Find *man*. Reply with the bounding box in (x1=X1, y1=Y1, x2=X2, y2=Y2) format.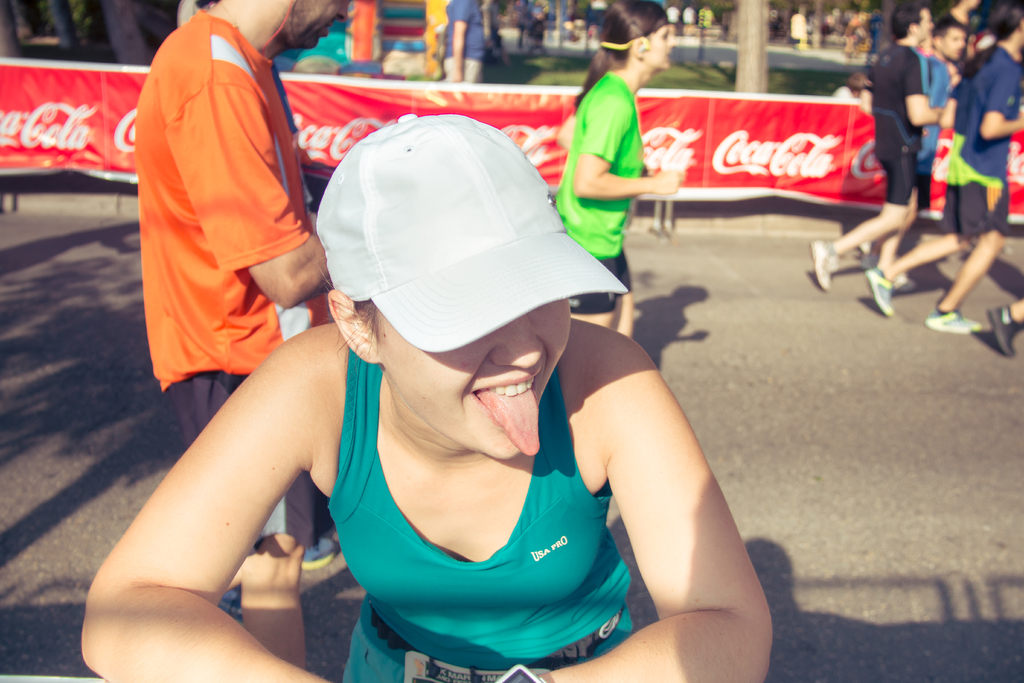
(x1=666, y1=3, x2=682, y2=37).
